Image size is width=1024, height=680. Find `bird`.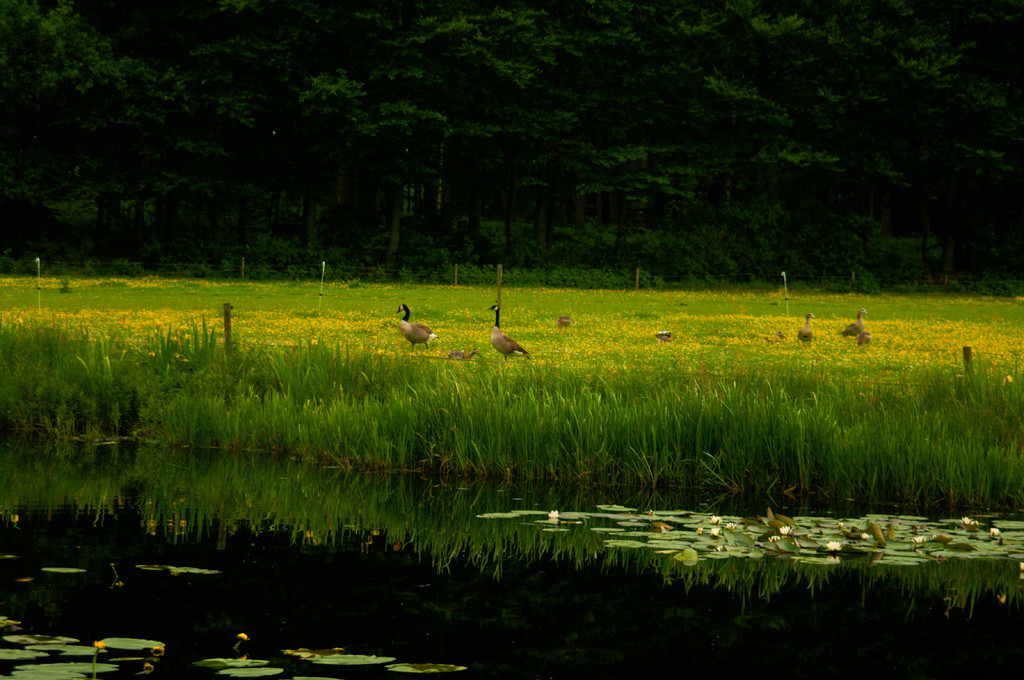
[856, 331, 869, 346].
